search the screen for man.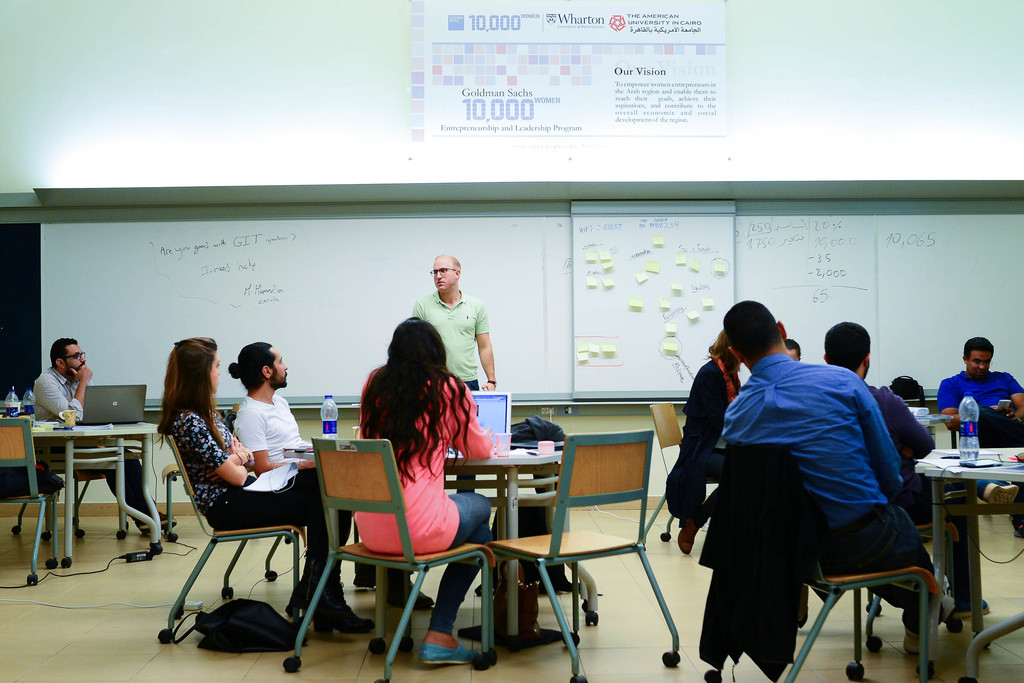
Found at x1=819, y1=320, x2=988, y2=620.
